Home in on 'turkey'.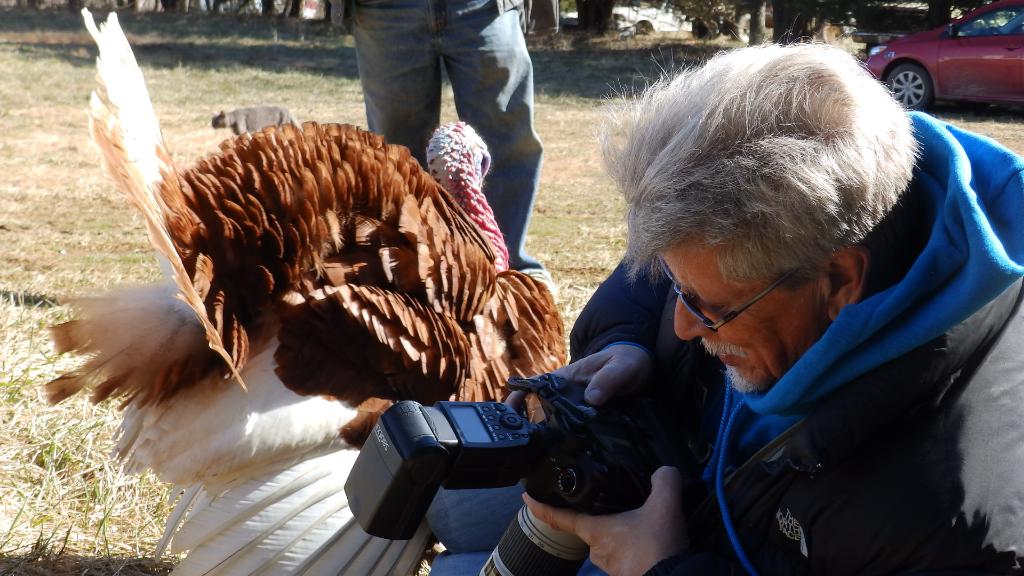
Homed in at [42,5,566,575].
